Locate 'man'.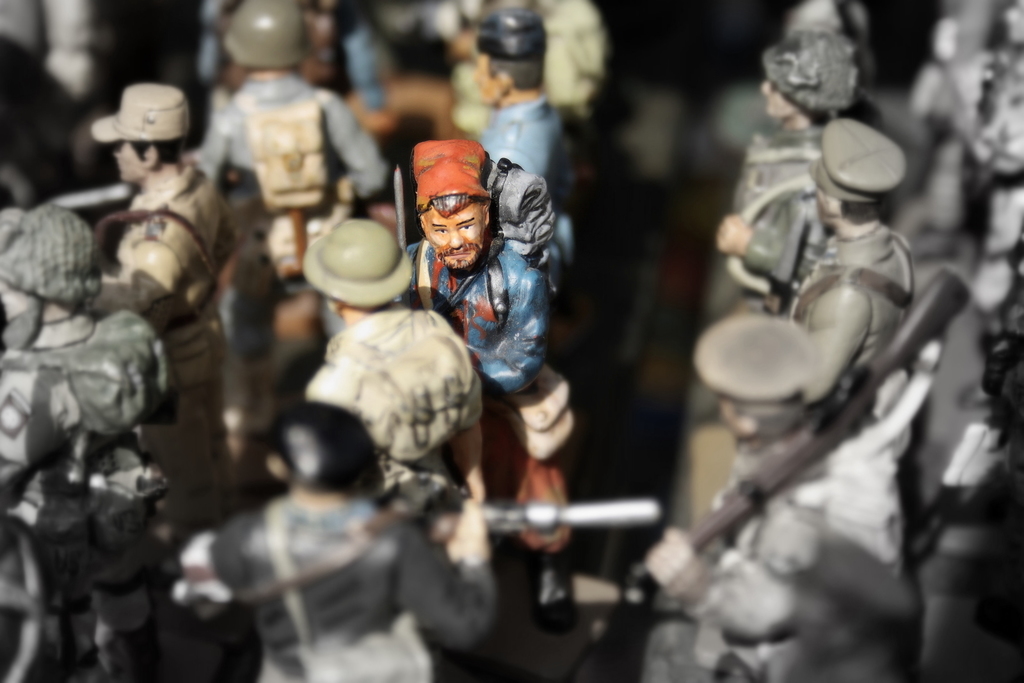
Bounding box: bbox=[0, 211, 173, 682].
